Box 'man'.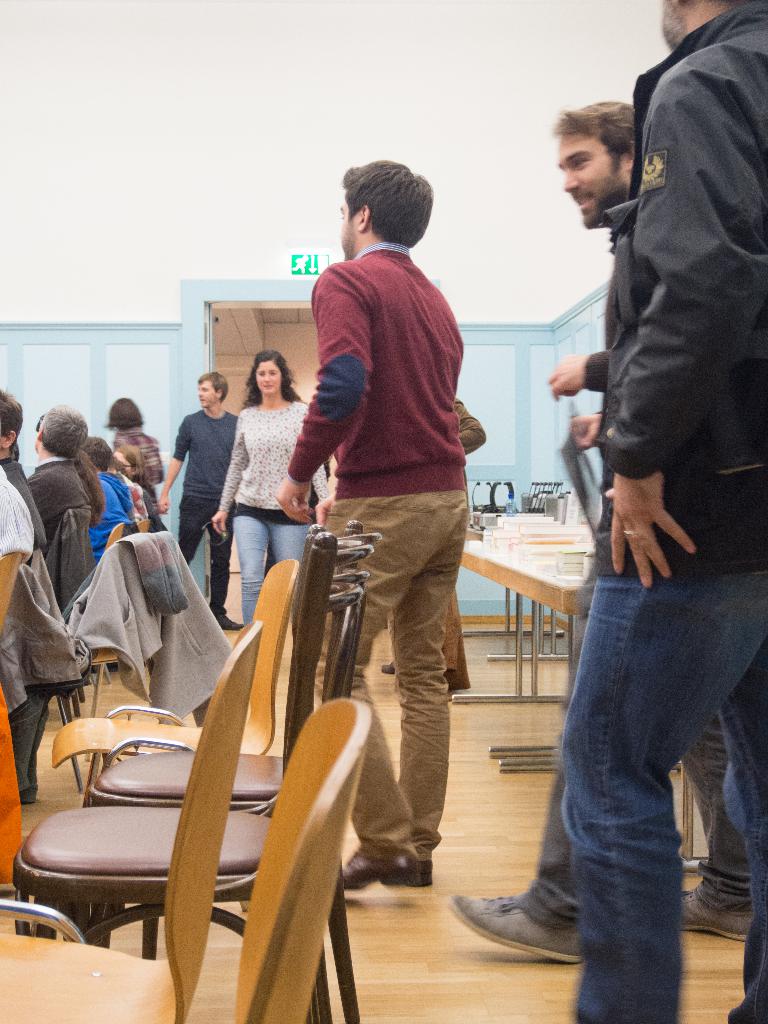
rect(254, 163, 504, 911).
